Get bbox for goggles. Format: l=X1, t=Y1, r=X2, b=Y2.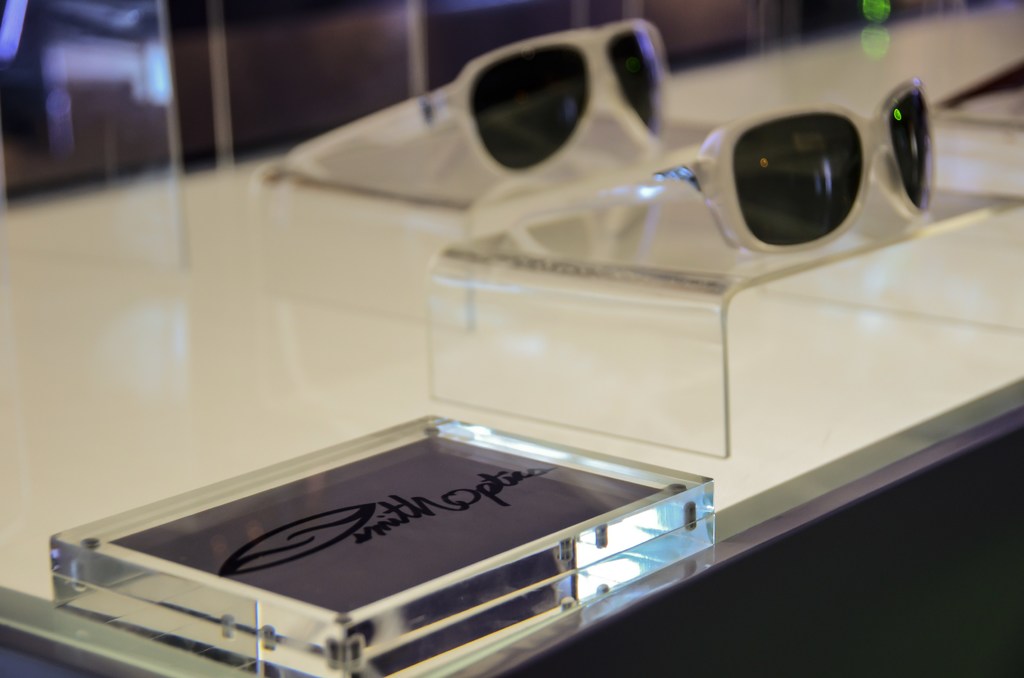
l=579, t=78, r=946, b=280.
